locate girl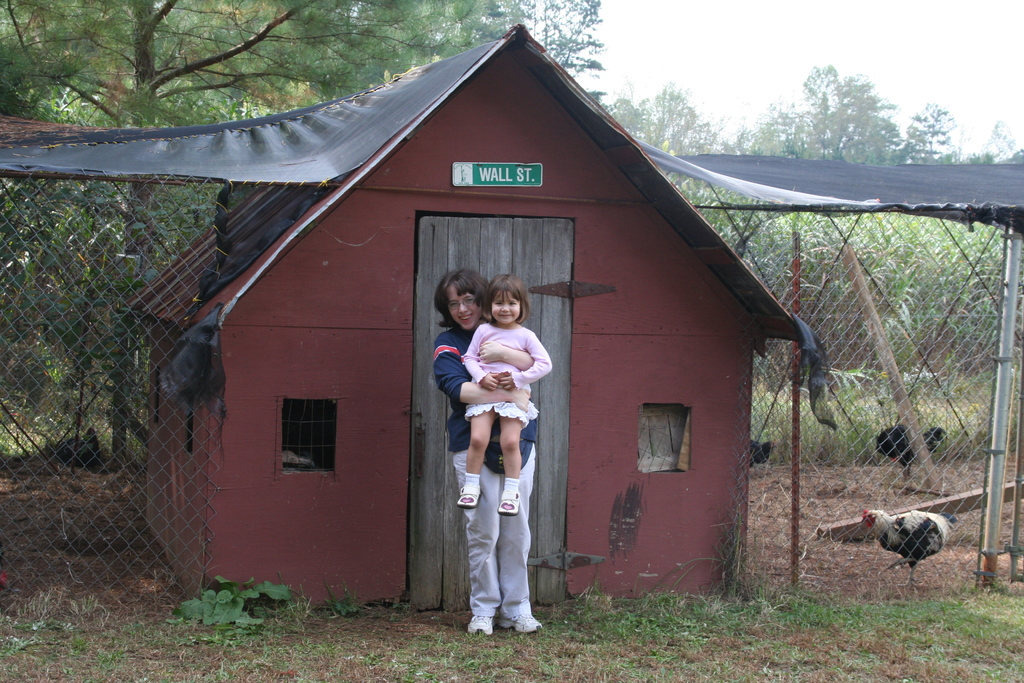
463 274 550 516
